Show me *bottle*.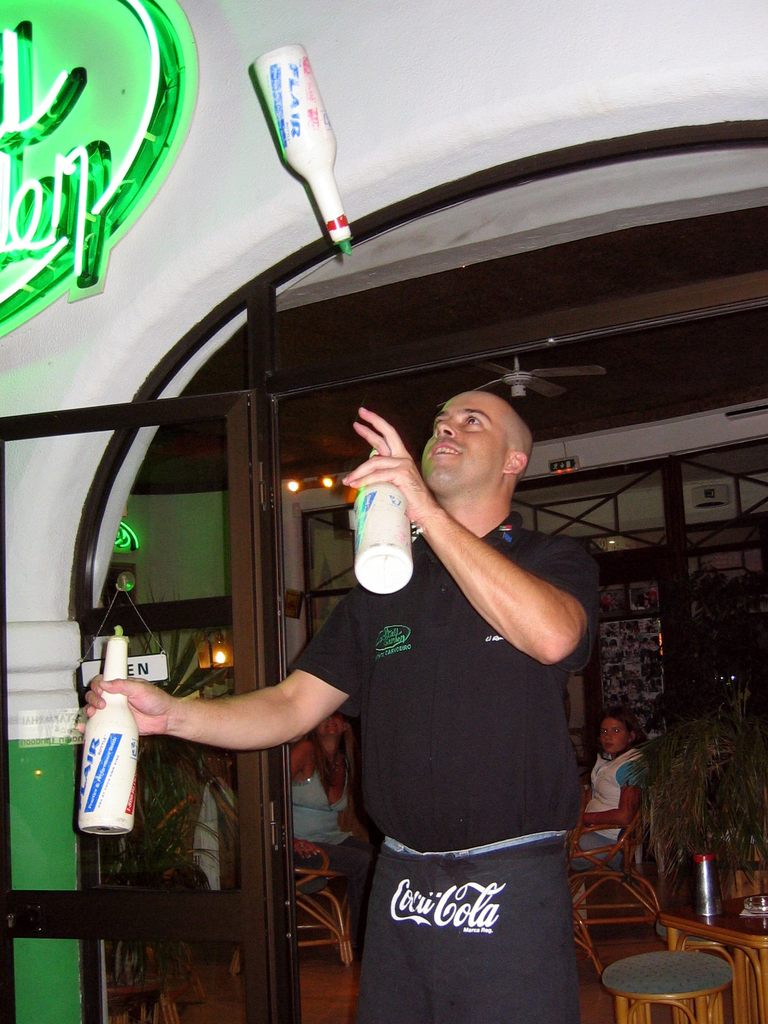
*bottle* is here: 254:40:352:280.
